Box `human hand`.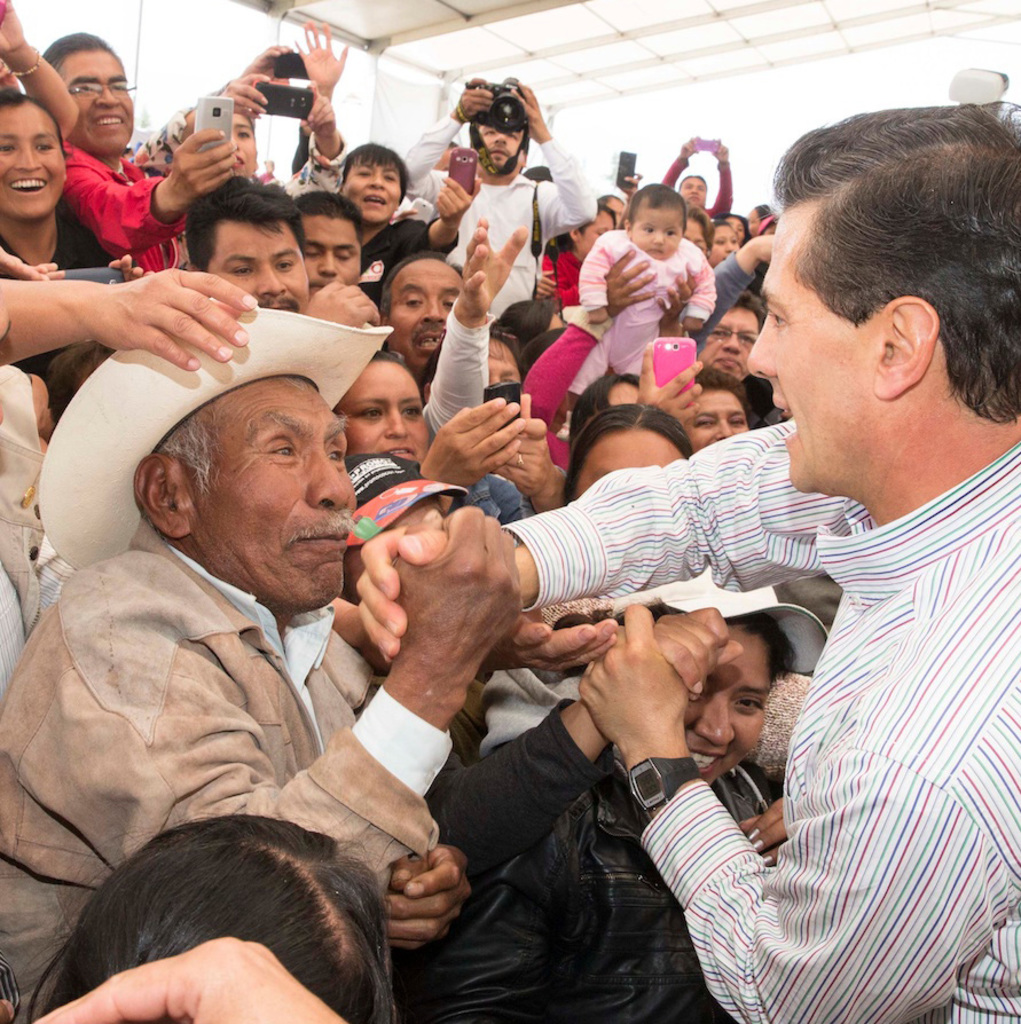
[0, 0, 30, 57].
